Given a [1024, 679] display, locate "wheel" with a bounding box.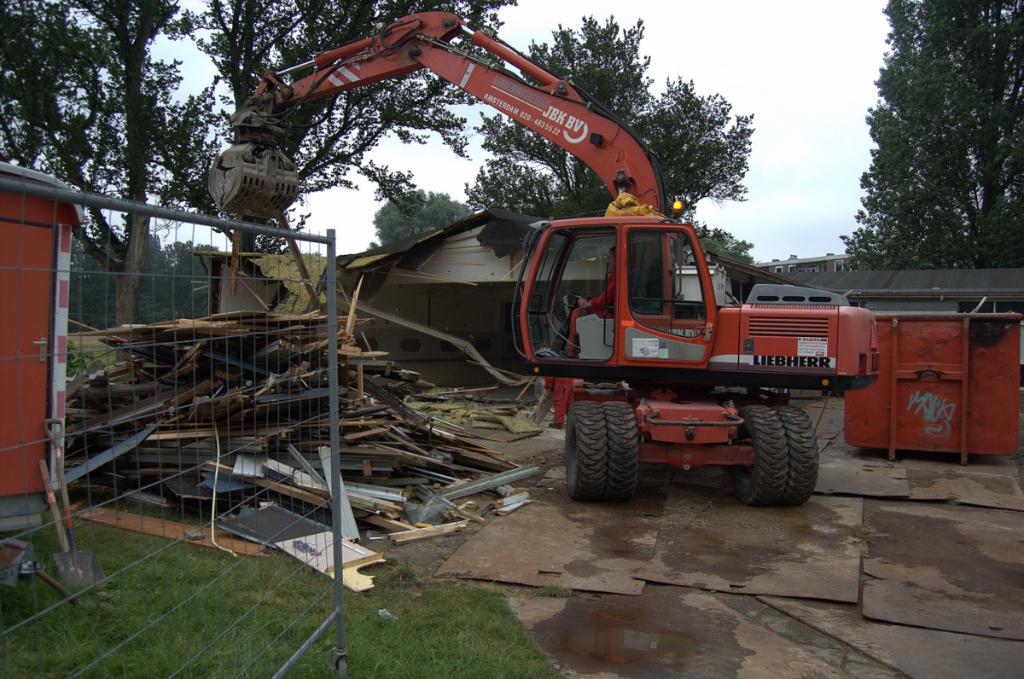
Located: BBox(566, 290, 587, 305).
